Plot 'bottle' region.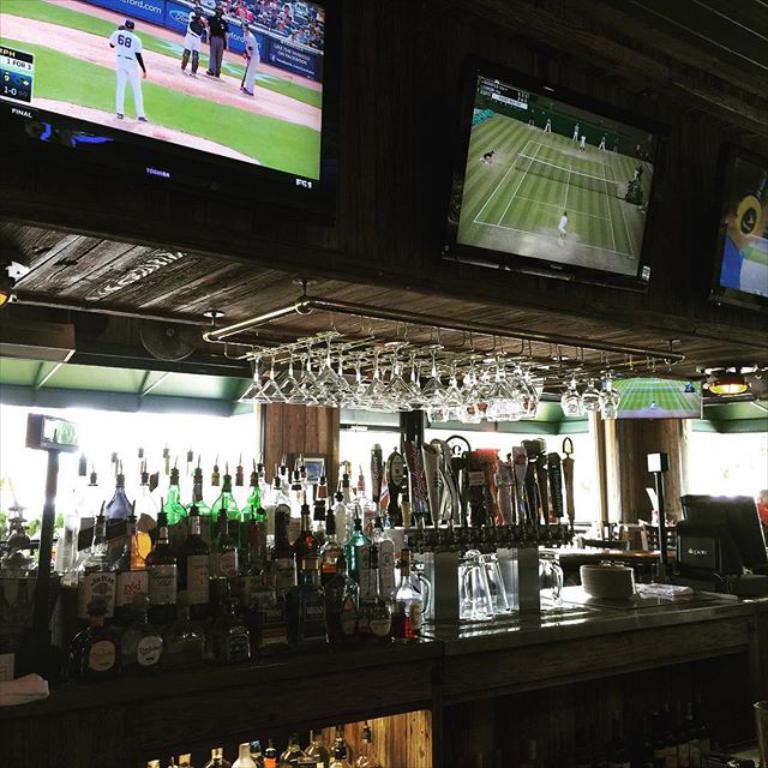
Plotted at (left=71, top=463, right=101, bottom=562).
